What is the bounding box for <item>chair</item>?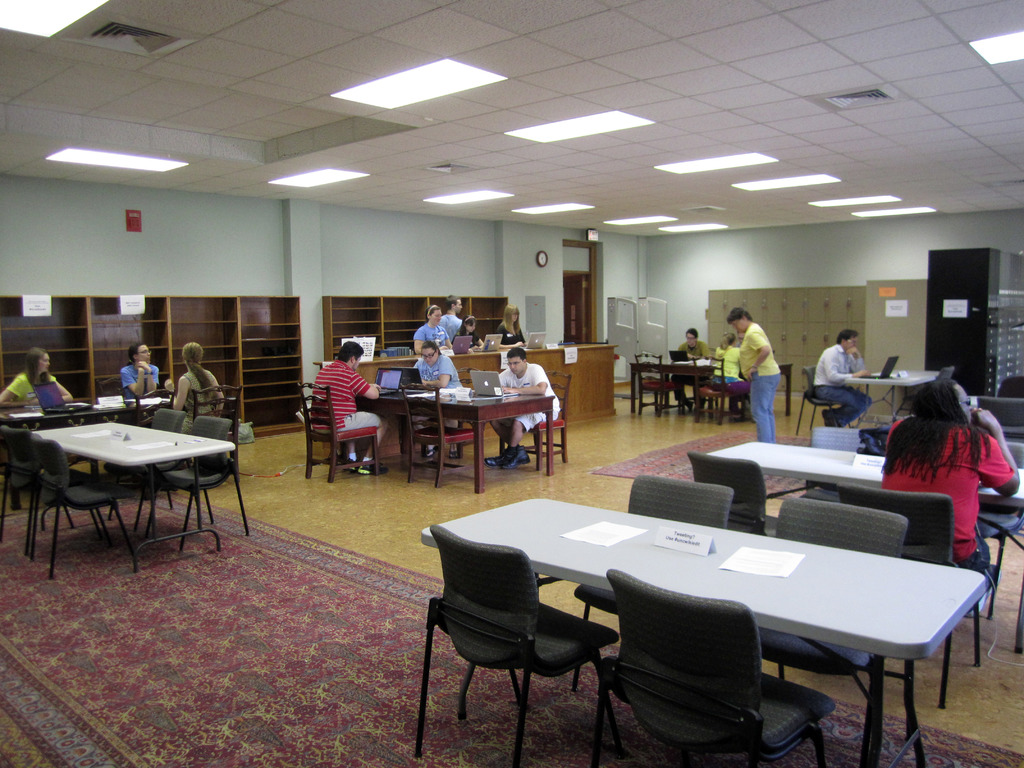
[left=297, top=385, right=386, bottom=470].
